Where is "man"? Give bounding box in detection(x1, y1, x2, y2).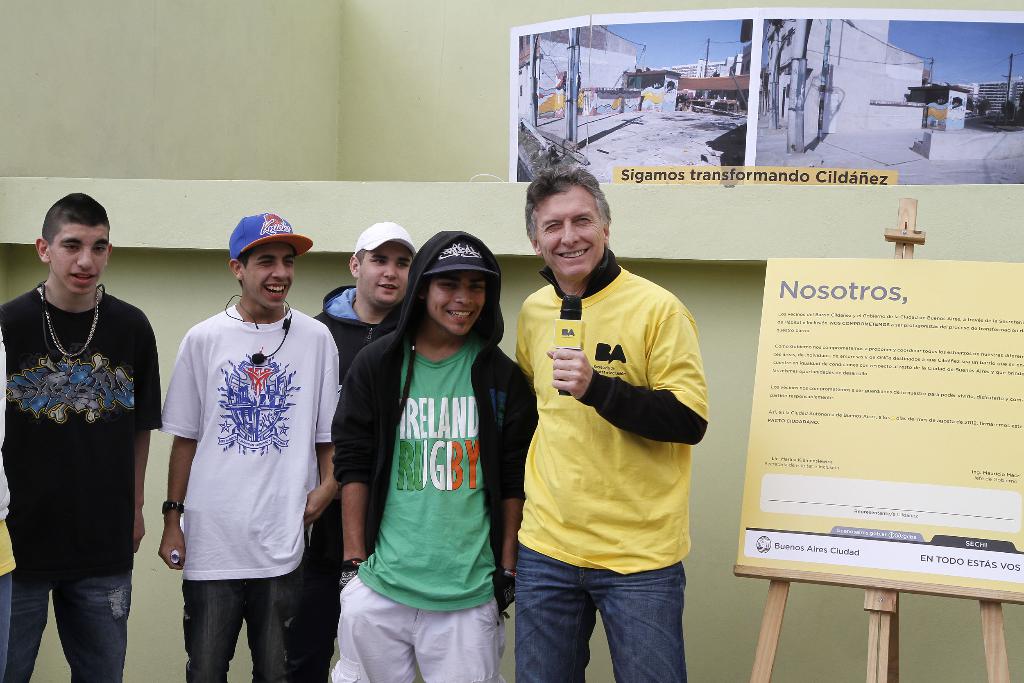
detection(308, 212, 415, 584).
